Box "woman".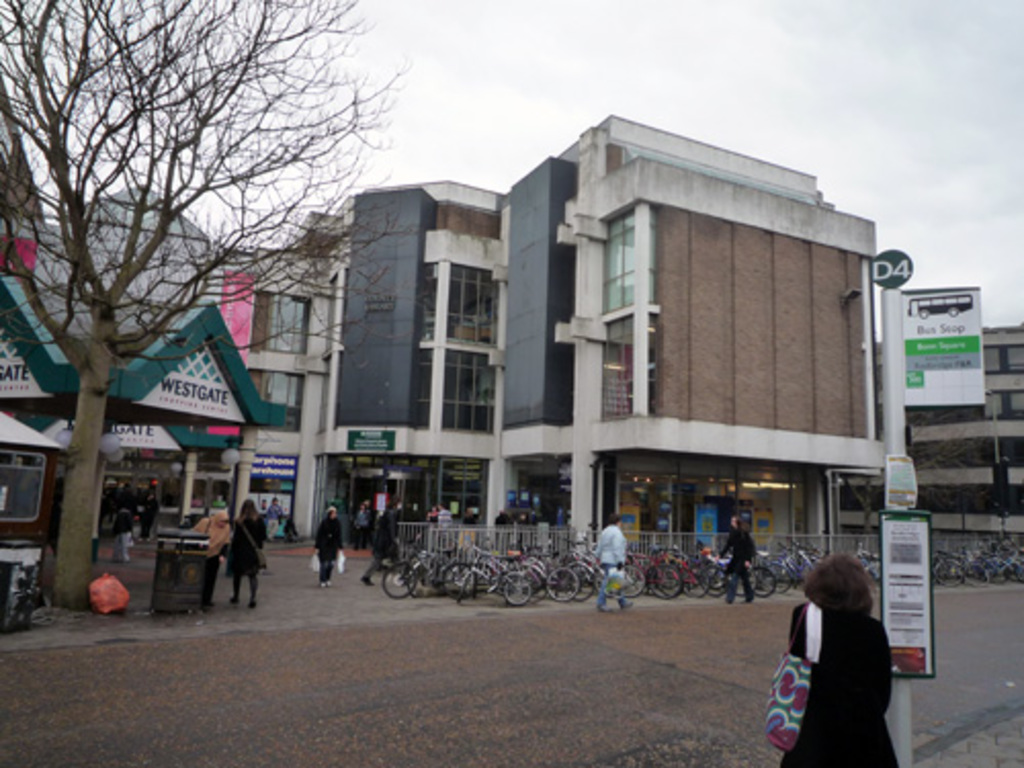
782/553/903/766.
